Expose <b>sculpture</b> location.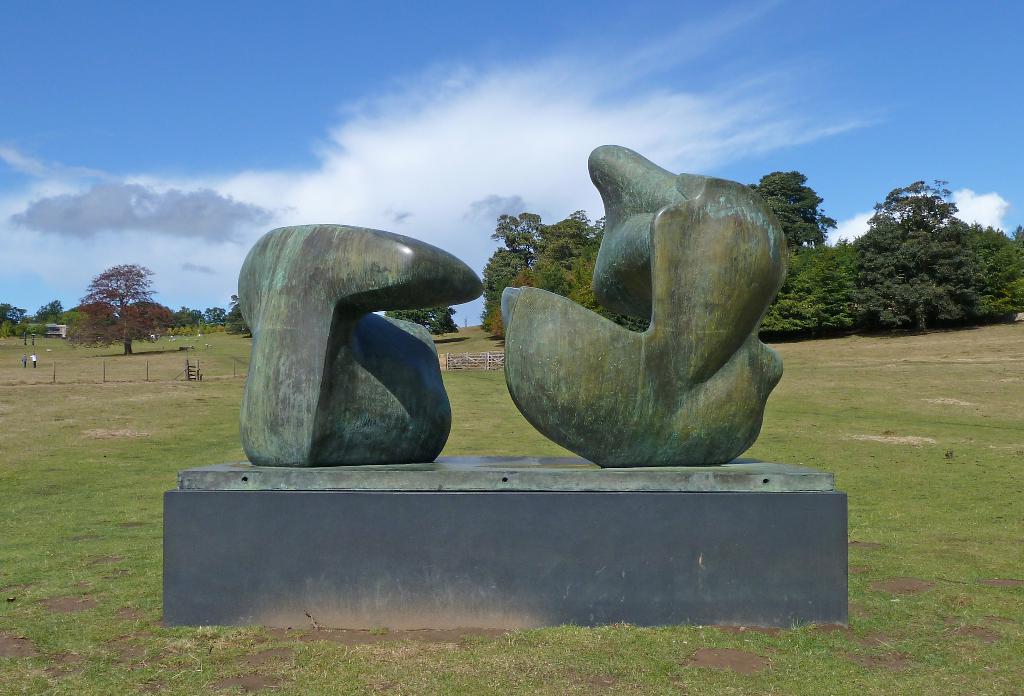
Exposed at locate(238, 220, 481, 465).
